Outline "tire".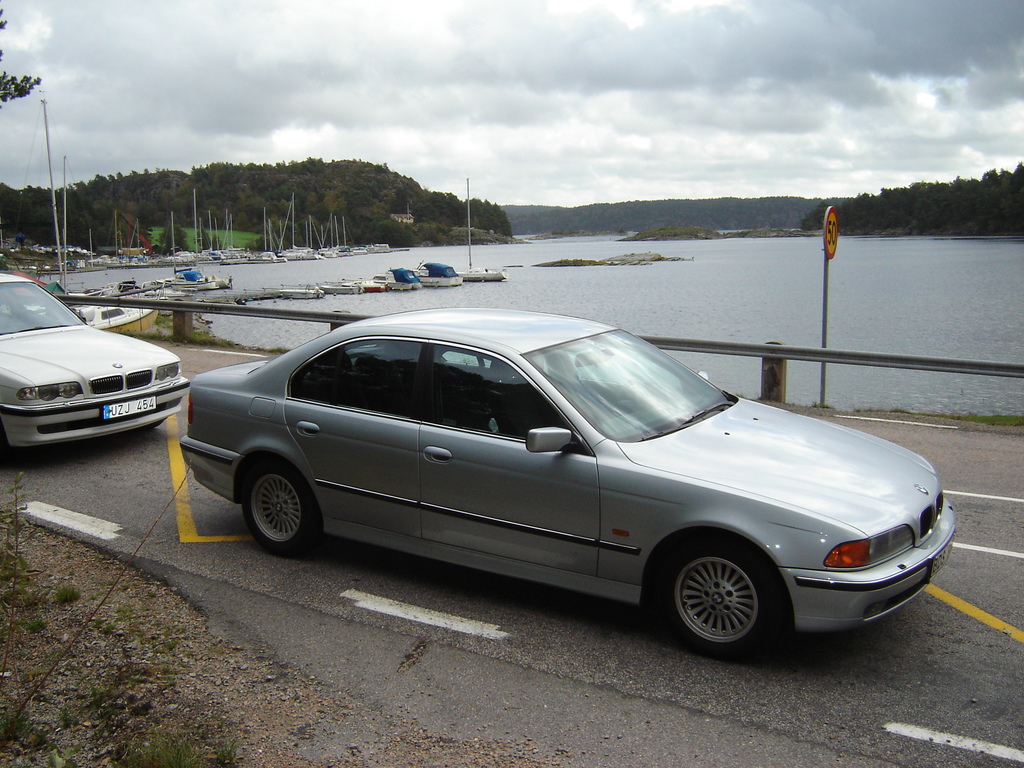
Outline: box(657, 546, 785, 650).
